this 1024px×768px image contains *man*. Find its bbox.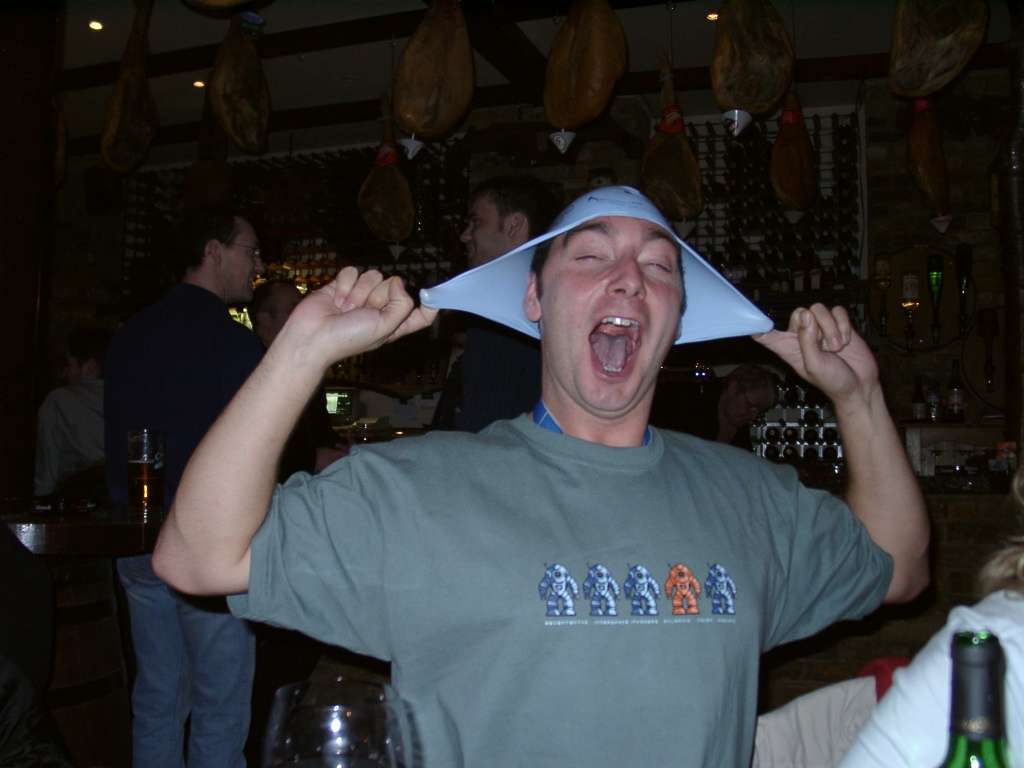
select_region(425, 172, 543, 432).
